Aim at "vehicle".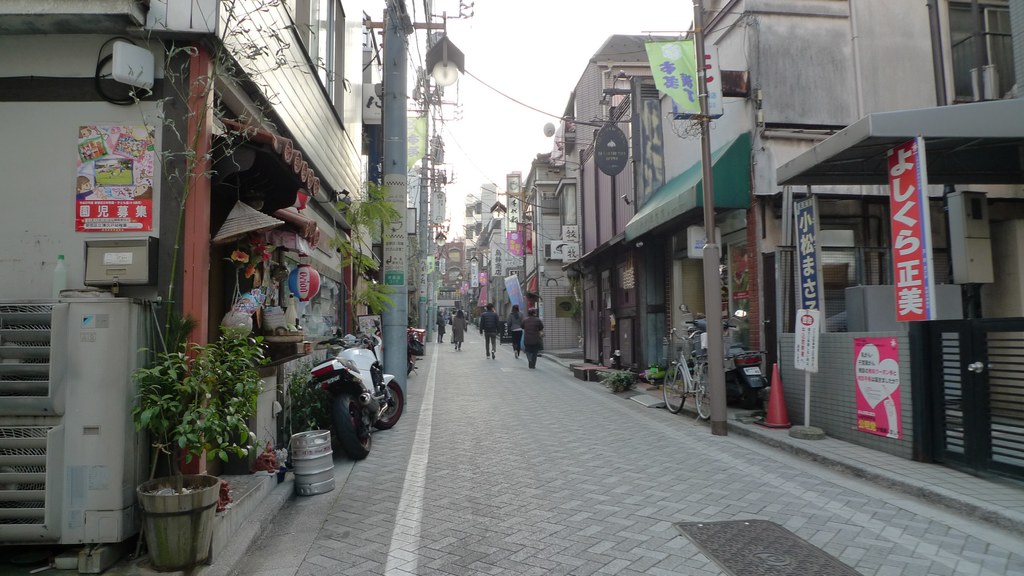
Aimed at <region>683, 315, 772, 407</region>.
